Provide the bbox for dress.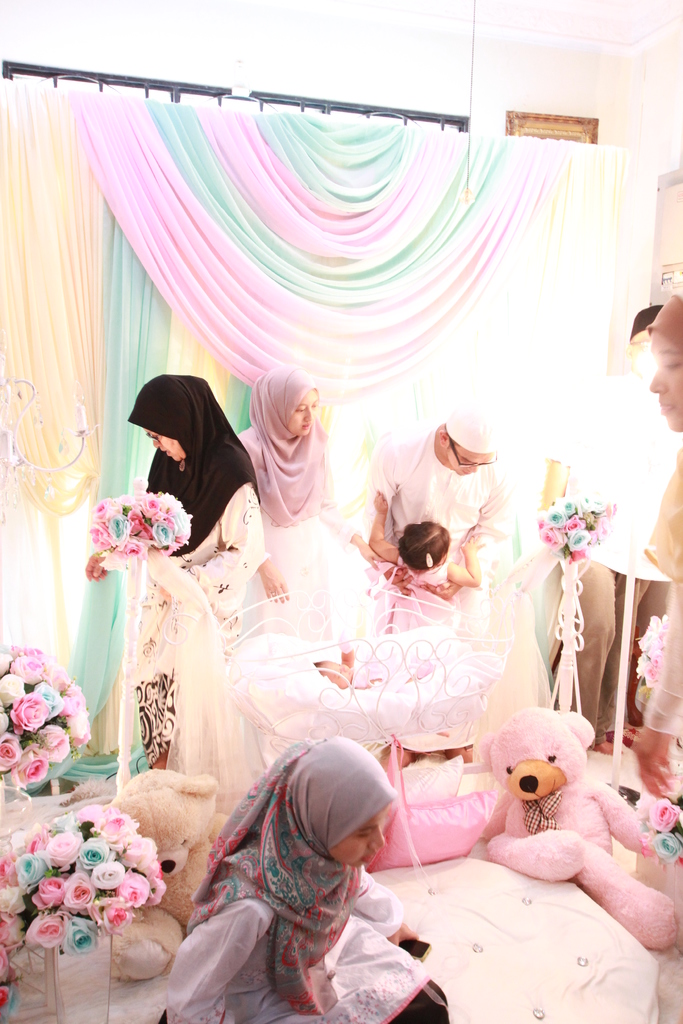
104:481:267:830.
